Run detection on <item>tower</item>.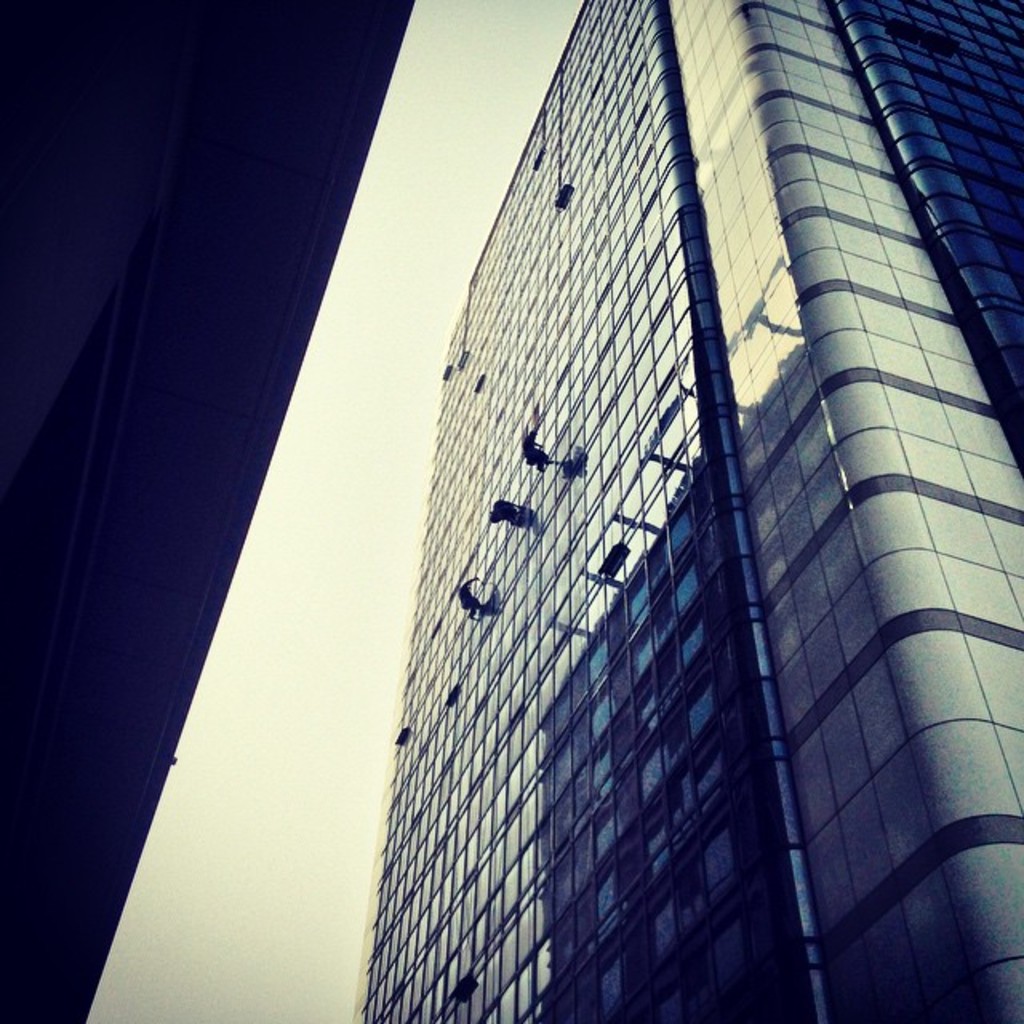
Result: region(315, 0, 1022, 1022).
